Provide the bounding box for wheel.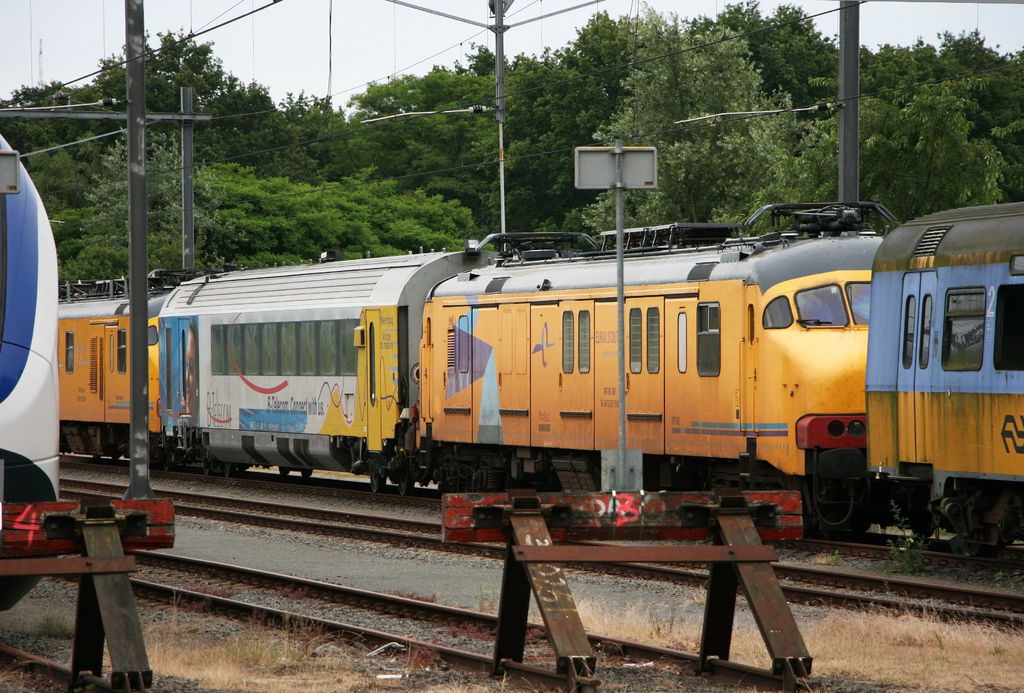
(223, 464, 235, 479).
